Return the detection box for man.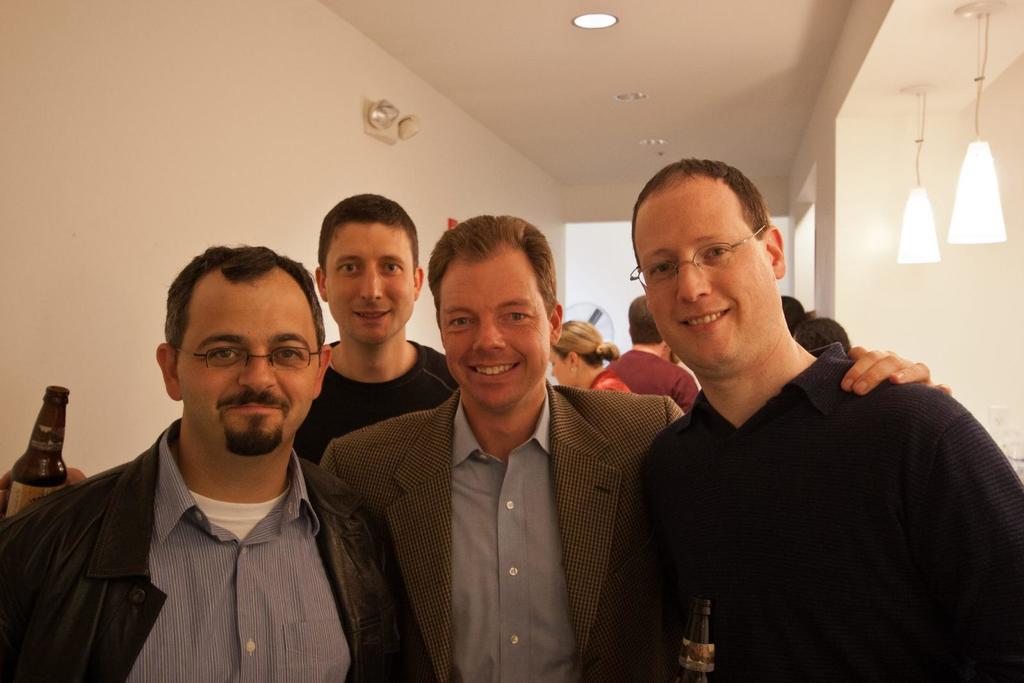
select_region(604, 292, 699, 416).
